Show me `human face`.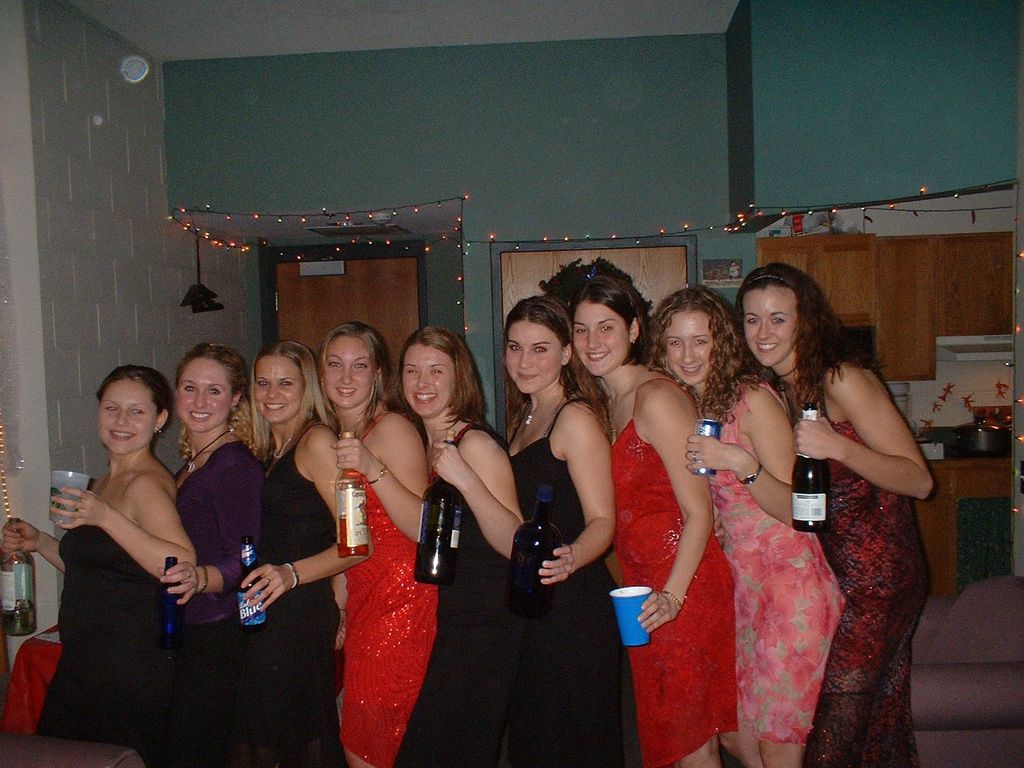
`human face` is here: (x1=746, y1=288, x2=797, y2=369).
